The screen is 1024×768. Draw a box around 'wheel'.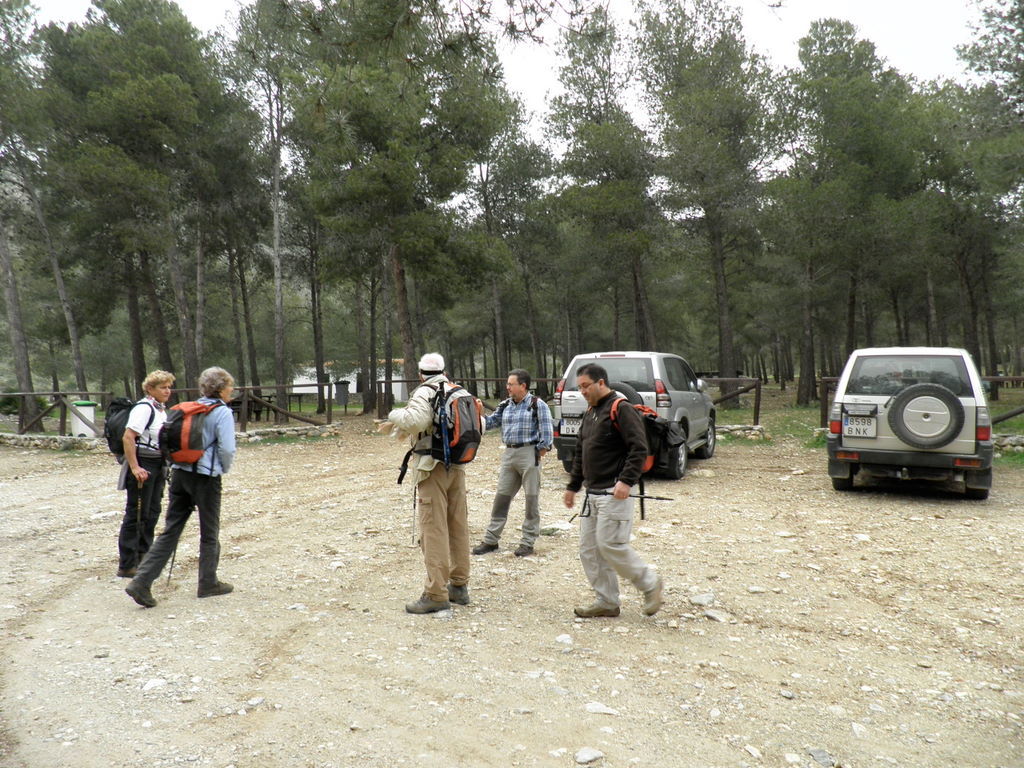
box(564, 461, 575, 475).
